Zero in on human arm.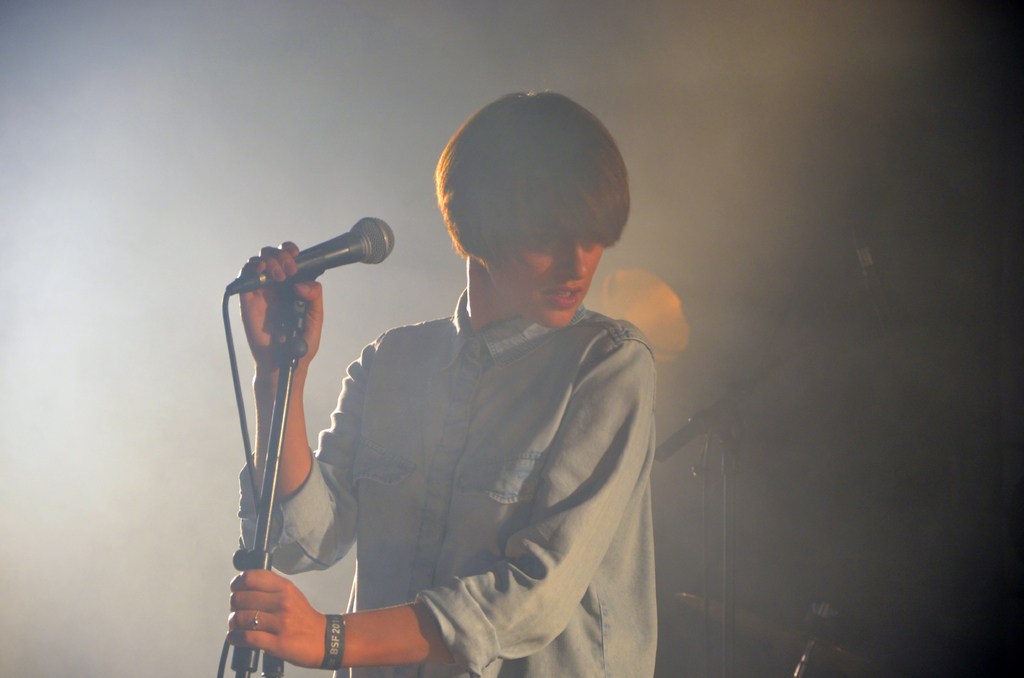
Zeroed in: select_region(207, 257, 364, 590).
